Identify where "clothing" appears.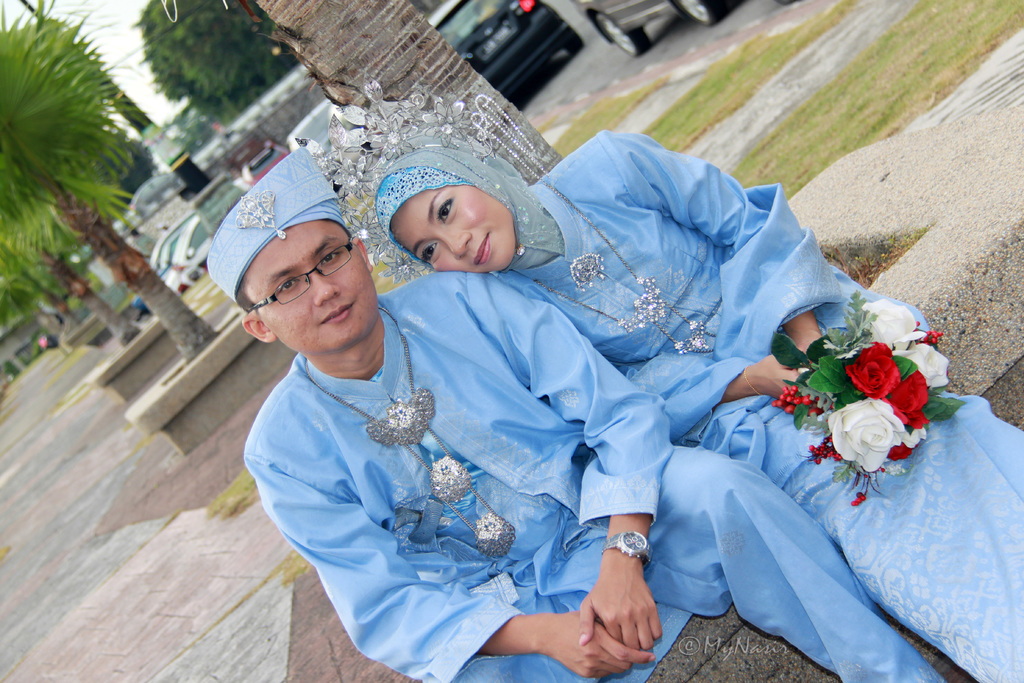
Appears at left=374, top=132, right=1023, bottom=682.
